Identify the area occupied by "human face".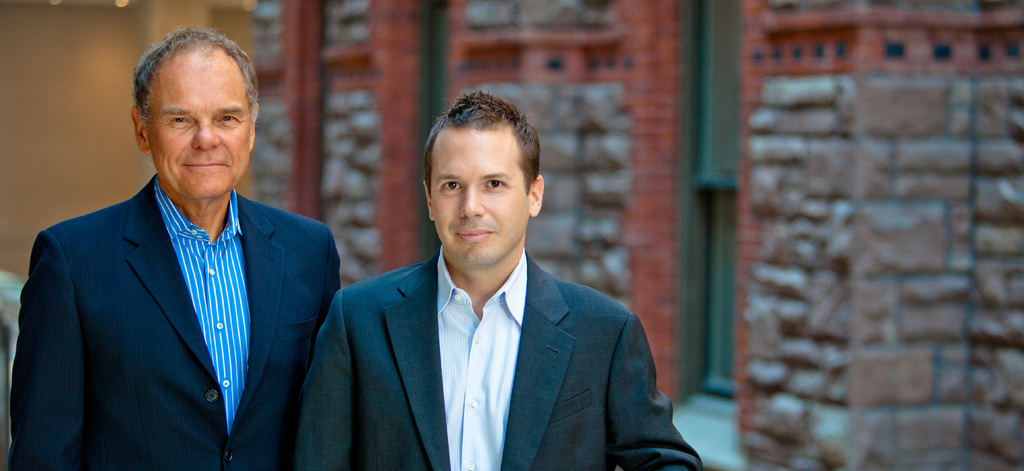
Area: 424,122,529,268.
